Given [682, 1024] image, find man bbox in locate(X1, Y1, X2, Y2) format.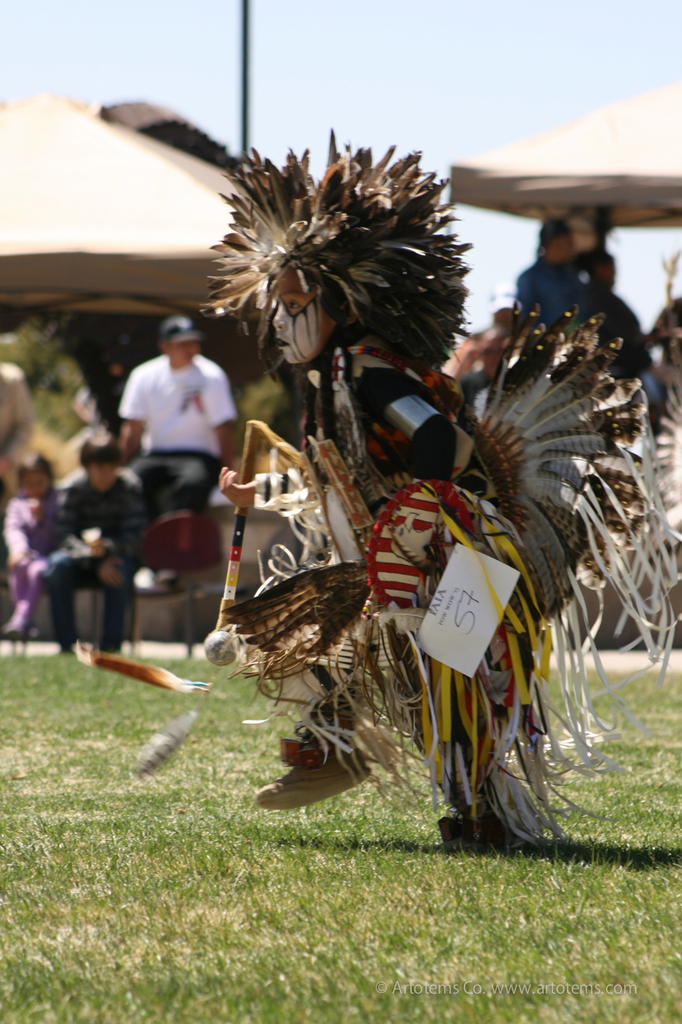
locate(117, 313, 246, 519).
